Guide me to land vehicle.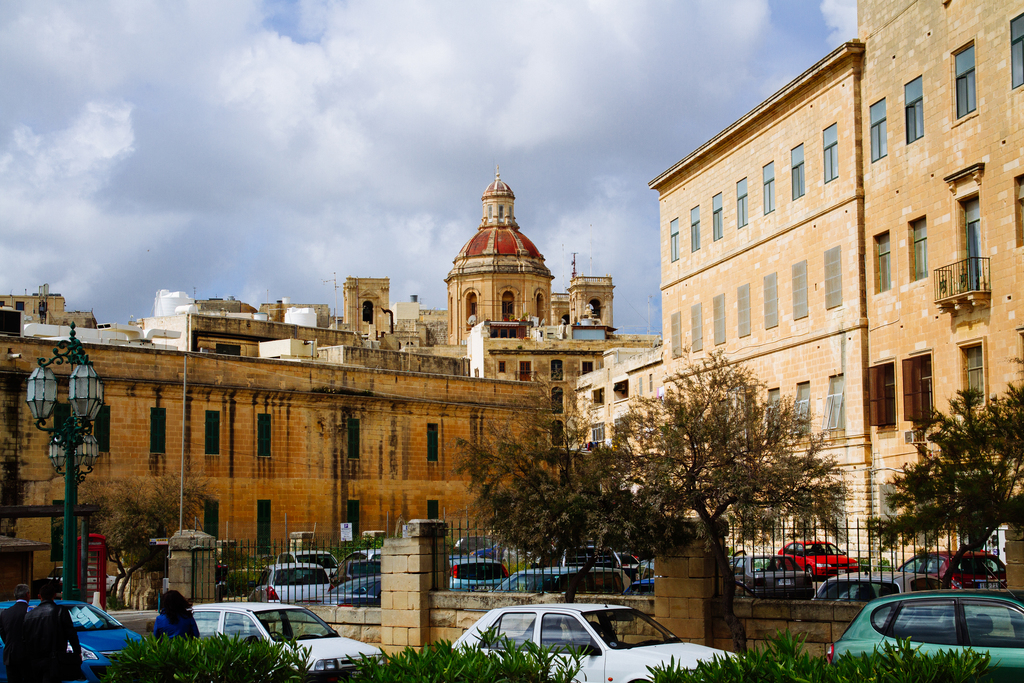
Guidance: <region>459, 534, 492, 549</region>.
